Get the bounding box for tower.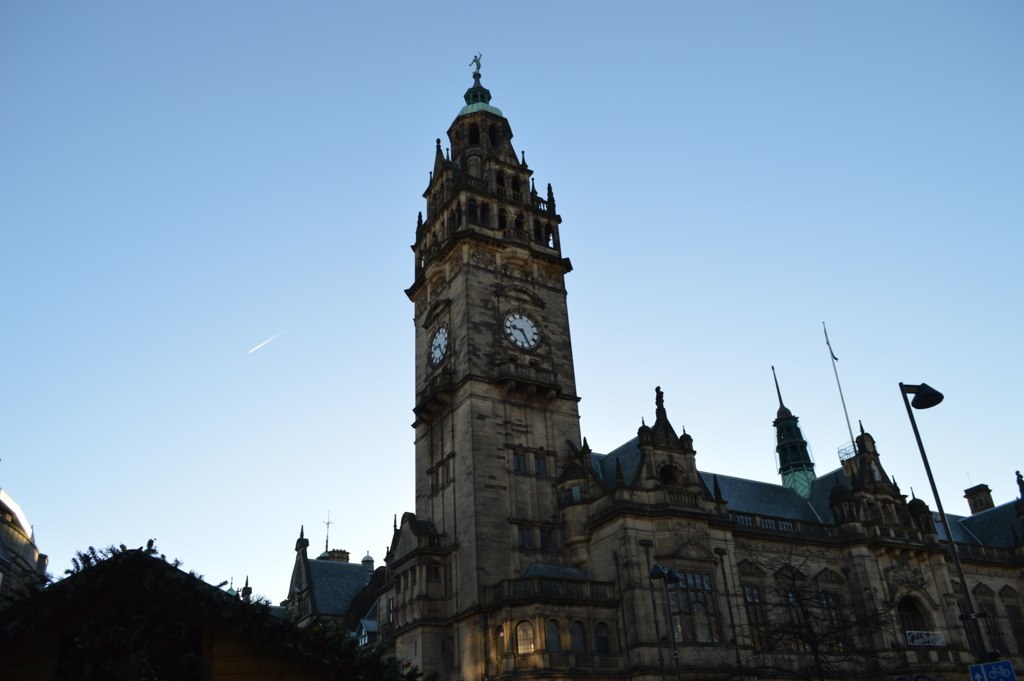
404, 52, 594, 678.
